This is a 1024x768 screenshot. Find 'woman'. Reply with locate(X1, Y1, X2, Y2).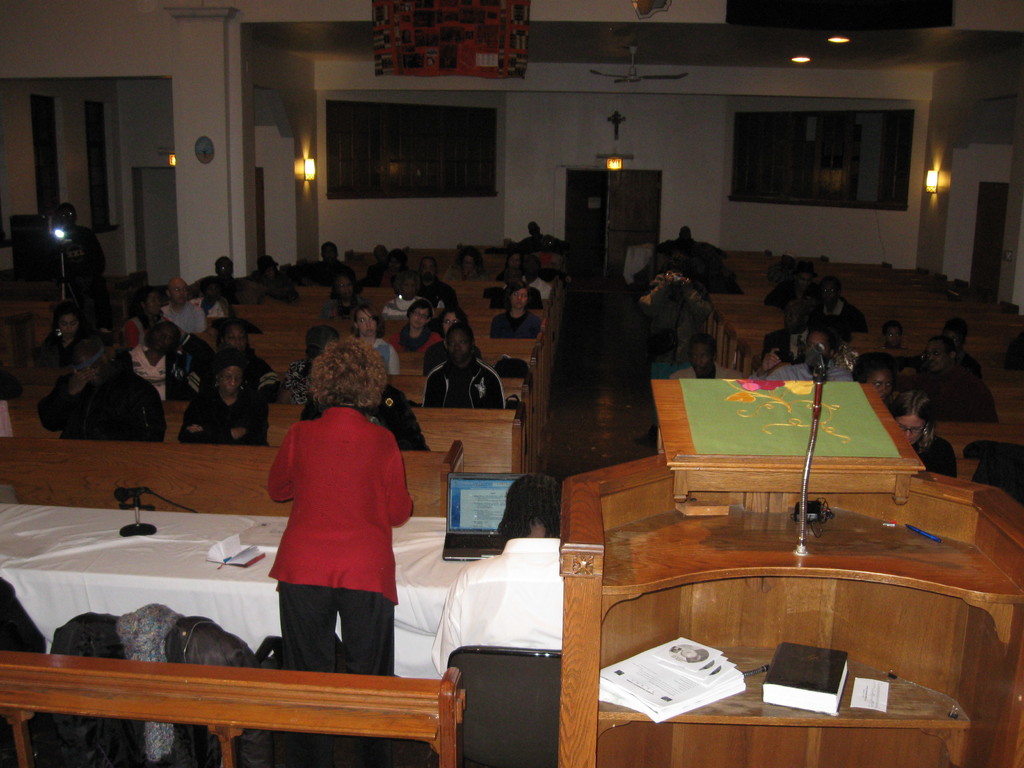
locate(422, 320, 508, 409).
